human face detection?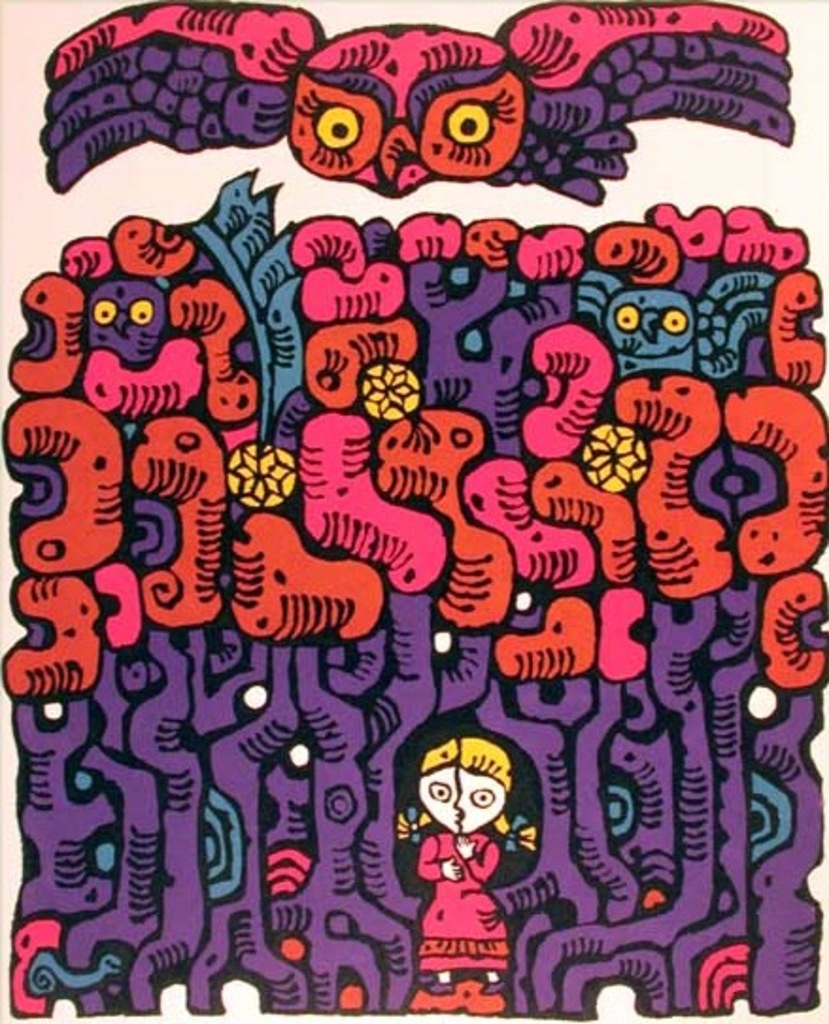
[x1=423, y1=765, x2=504, y2=835]
